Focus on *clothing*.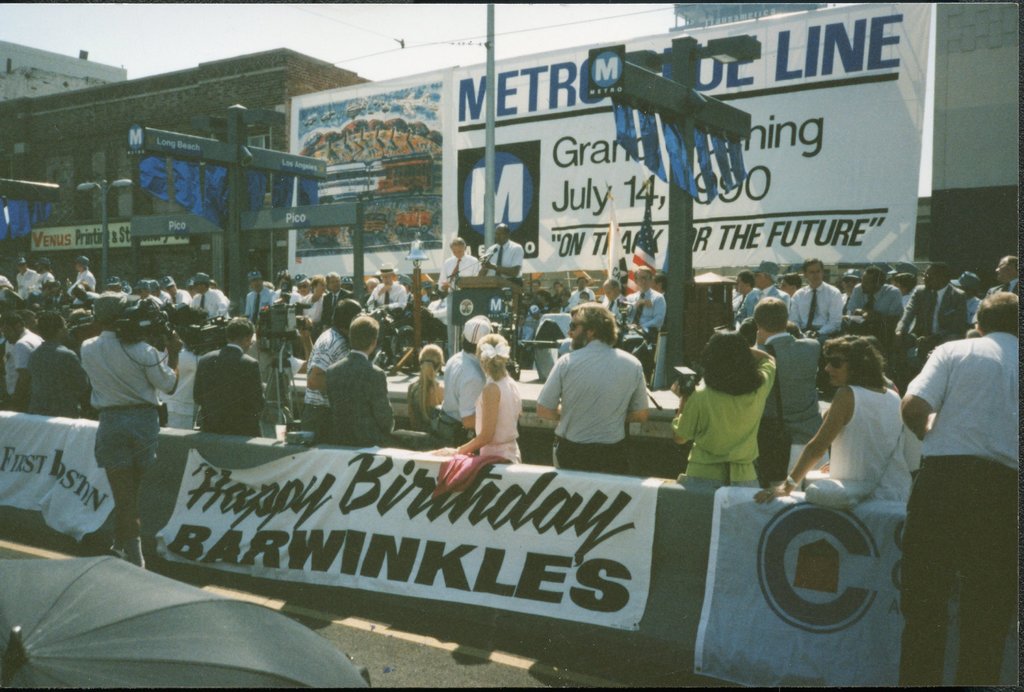
Focused at Rect(439, 249, 483, 293).
